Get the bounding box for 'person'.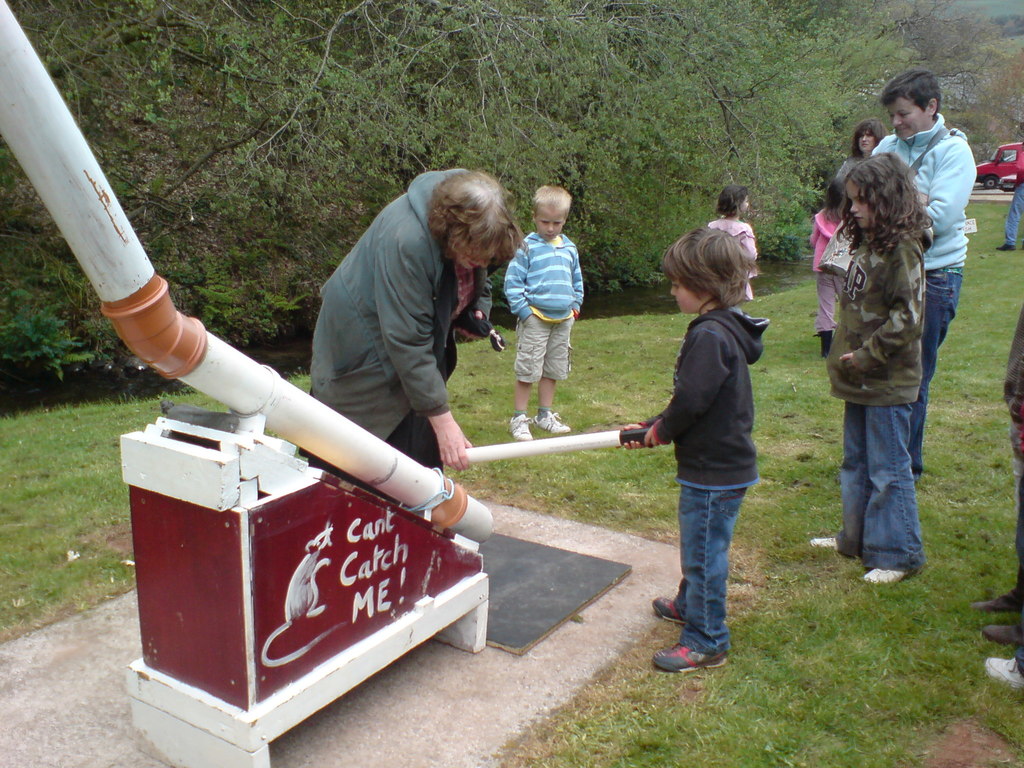
locate(705, 183, 753, 312).
